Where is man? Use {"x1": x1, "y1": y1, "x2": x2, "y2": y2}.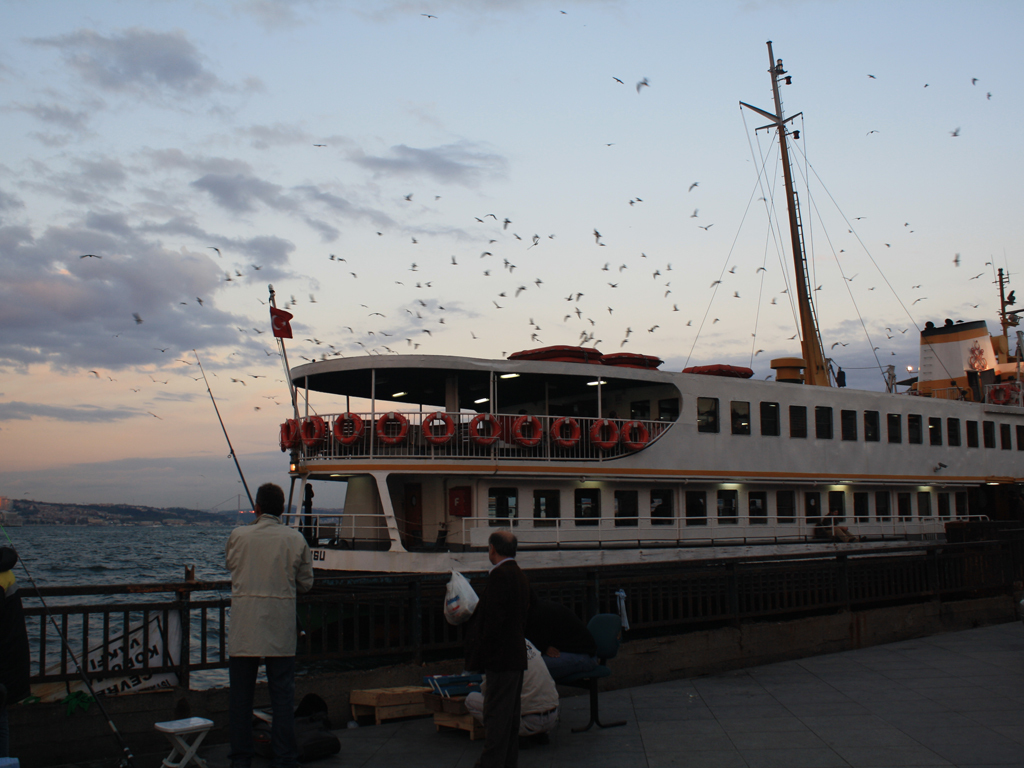
{"x1": 210, "y1": 475, "x2": 313, "y2": 731}.
